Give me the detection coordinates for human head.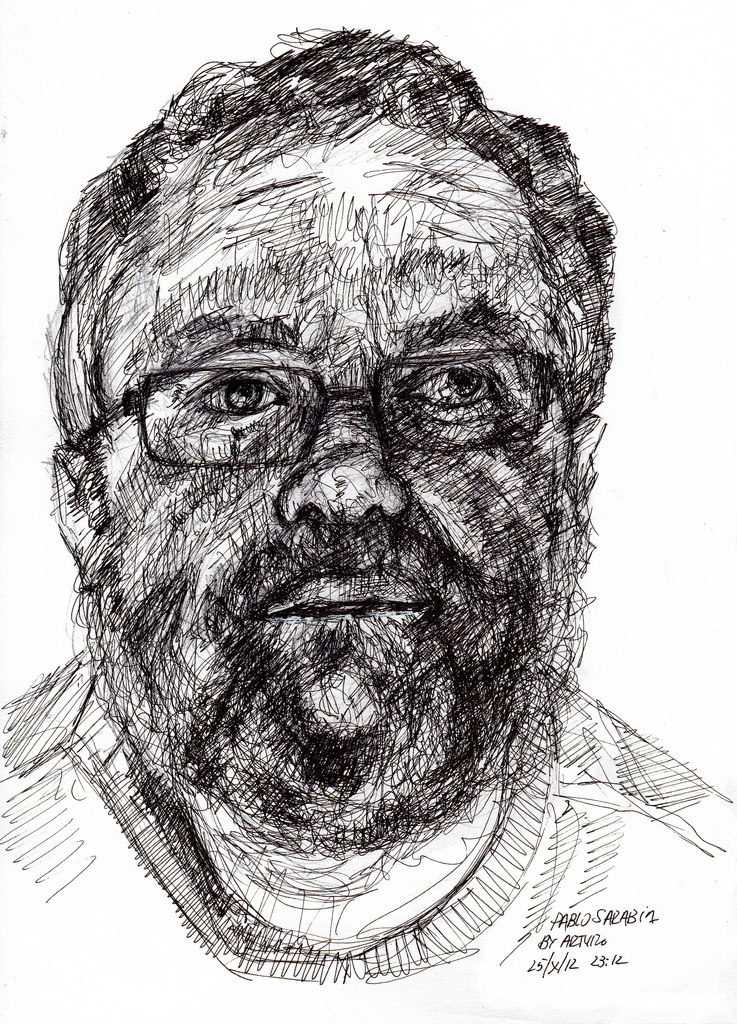
BBox(77, 29, 599, 854).
